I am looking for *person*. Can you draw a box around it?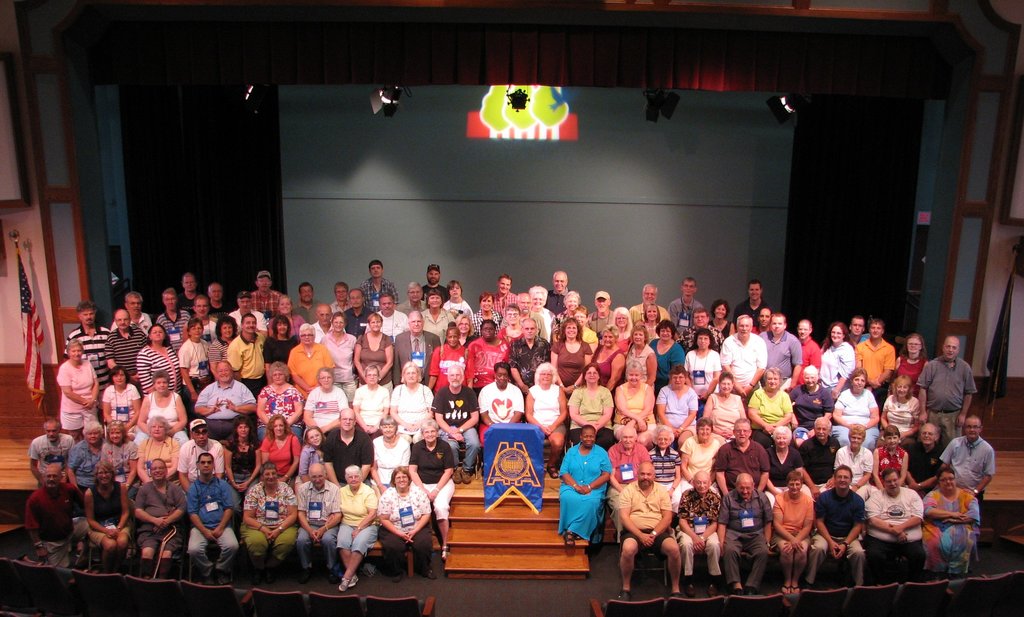
Sure, the bounding box is x1=455 y1=315 x2=480 y2=345.
